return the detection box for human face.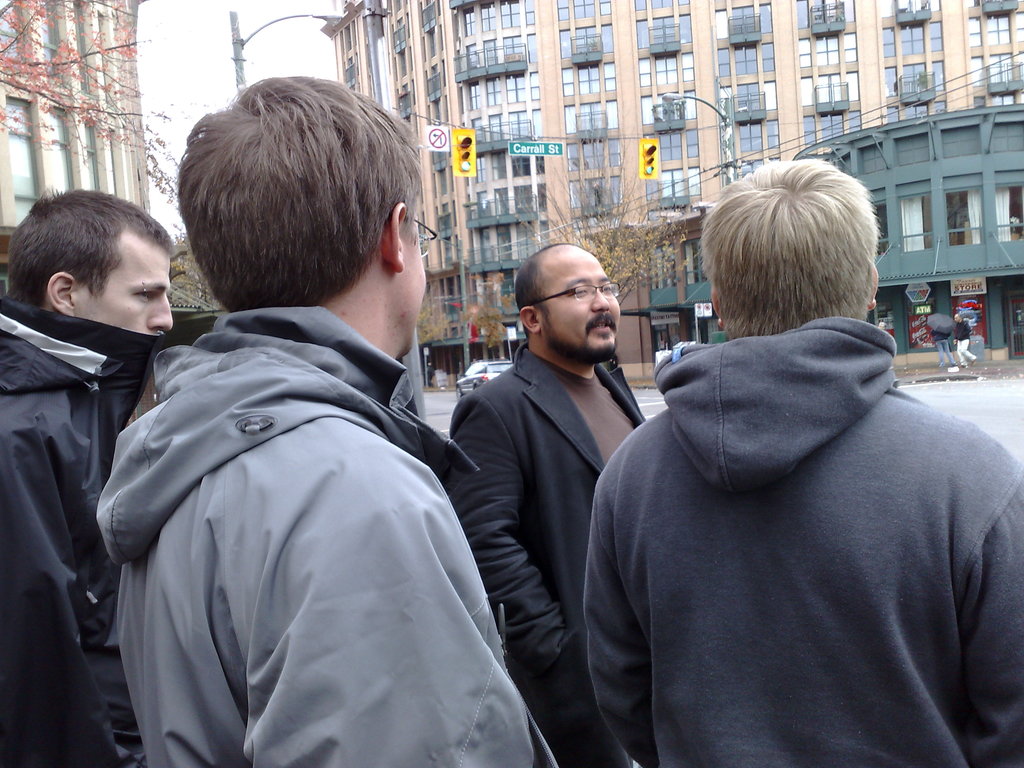
406, 202, 428, 355.
